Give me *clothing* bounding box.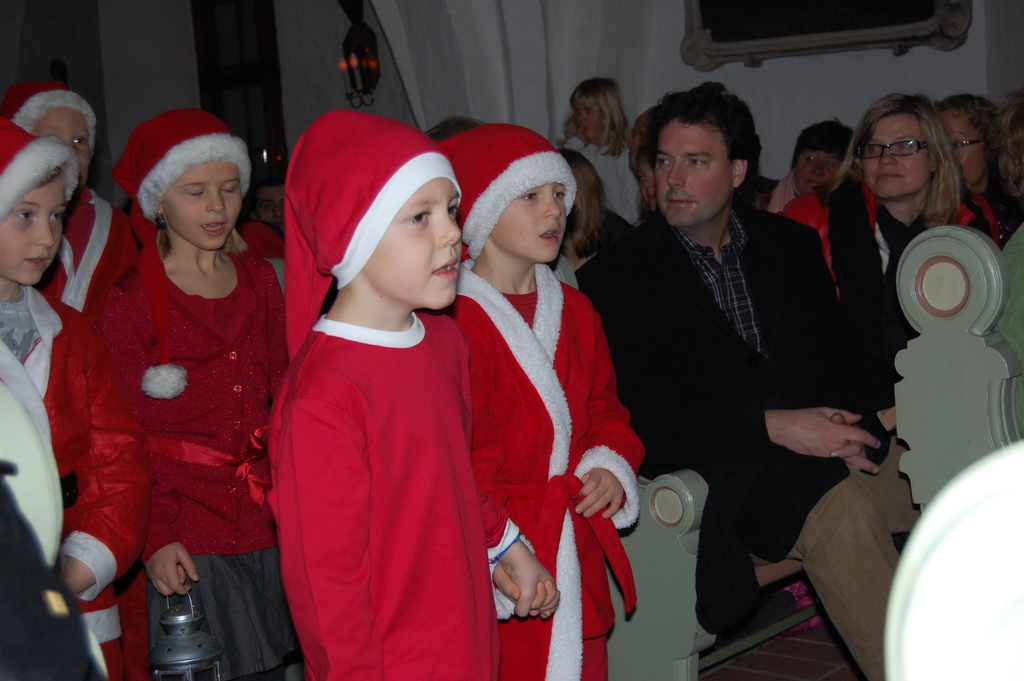
561, 130, 636, 214.
